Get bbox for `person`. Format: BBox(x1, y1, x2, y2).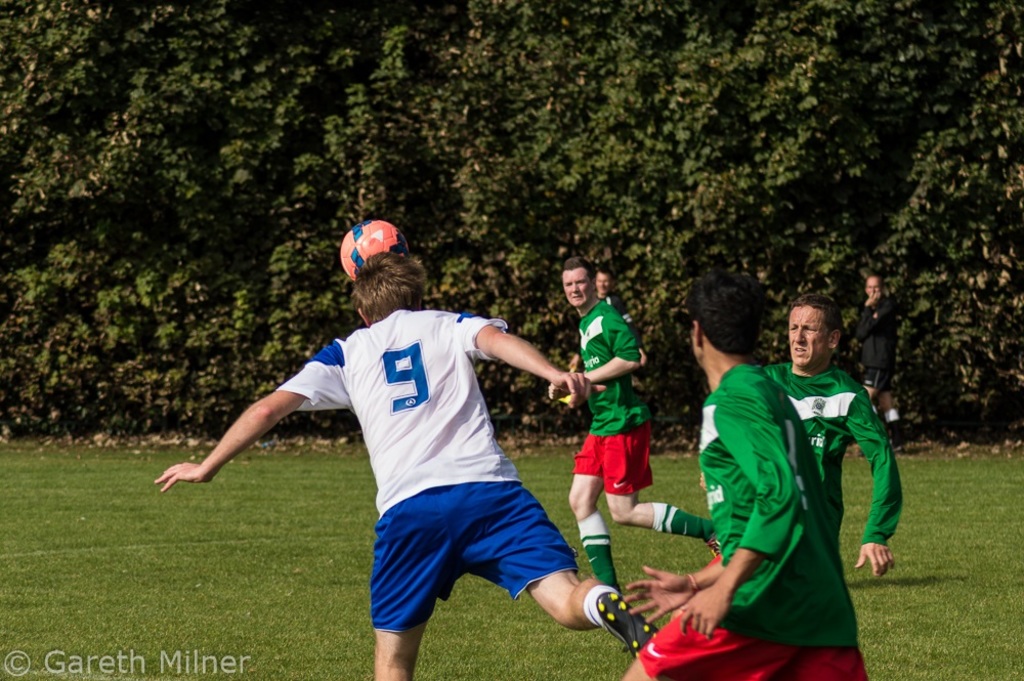
BBox(564, 273, 648, 370).
